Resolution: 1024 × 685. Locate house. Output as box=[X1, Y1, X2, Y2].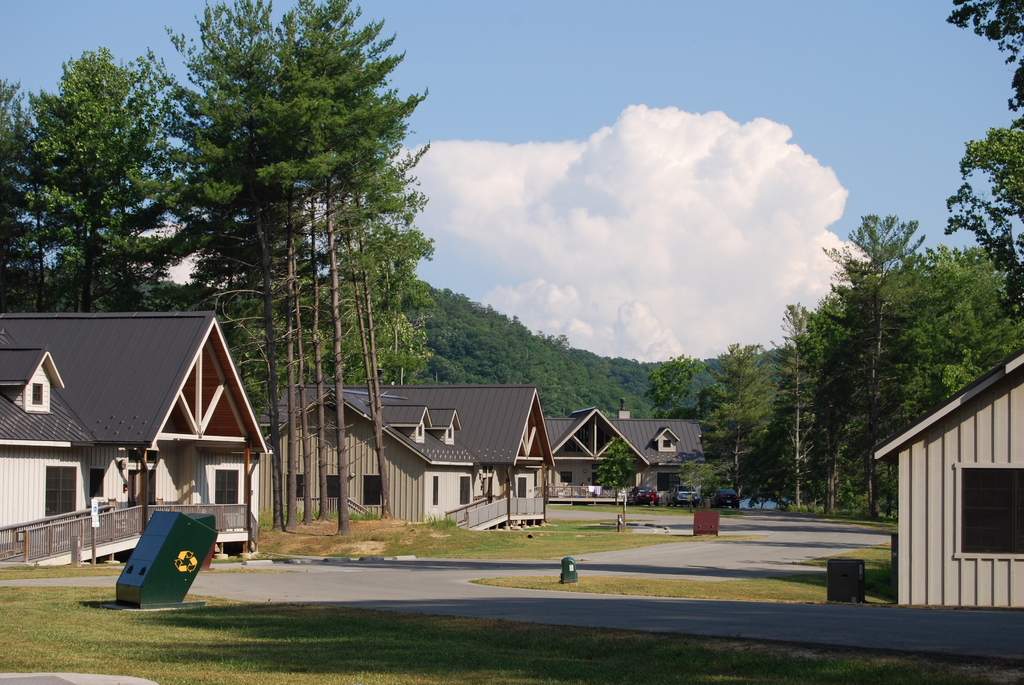
box=[282, 381, 564, 530].
